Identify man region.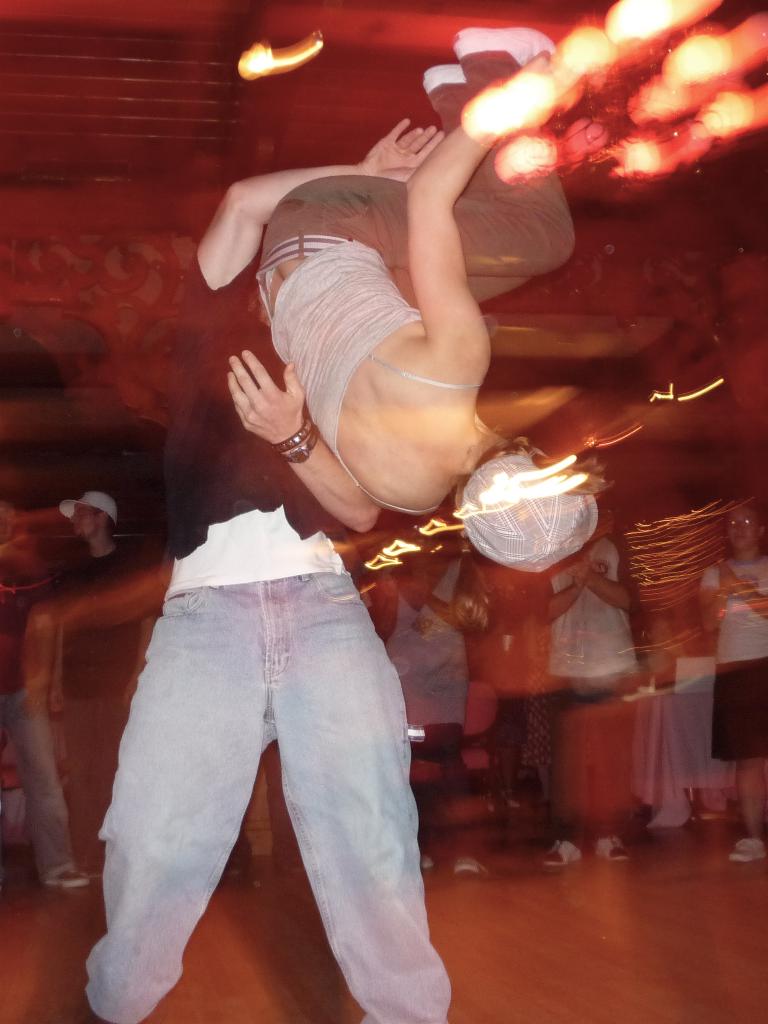
Region: 86:104:518:1013.
